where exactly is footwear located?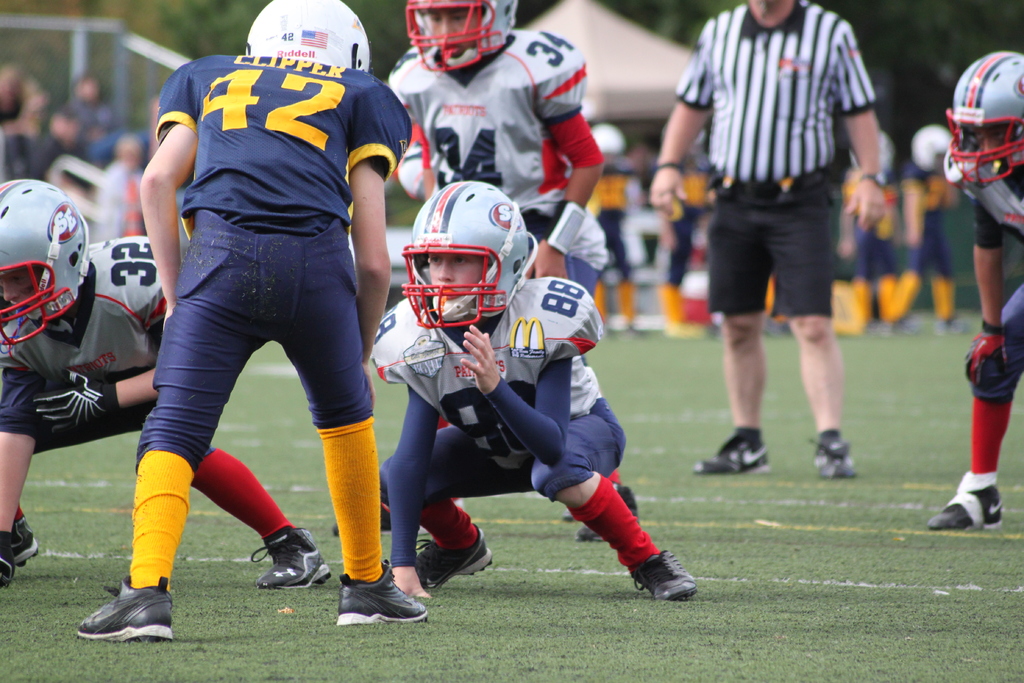
Its bounding box is 0, 514, 36, 577.
